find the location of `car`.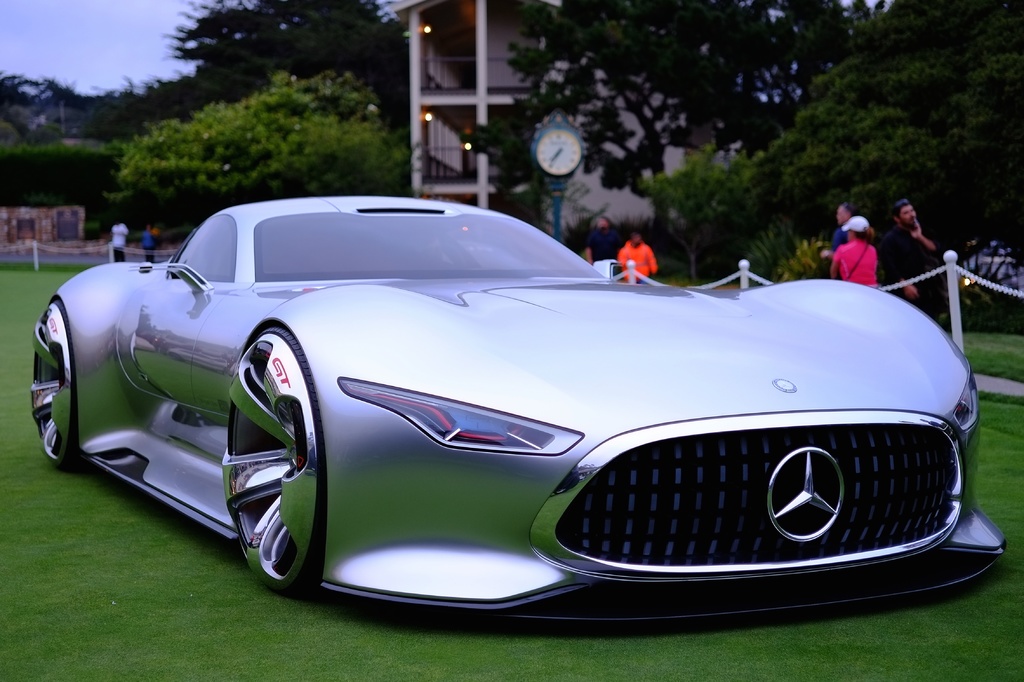
Location: bbox(13, 187, 996, 621).
